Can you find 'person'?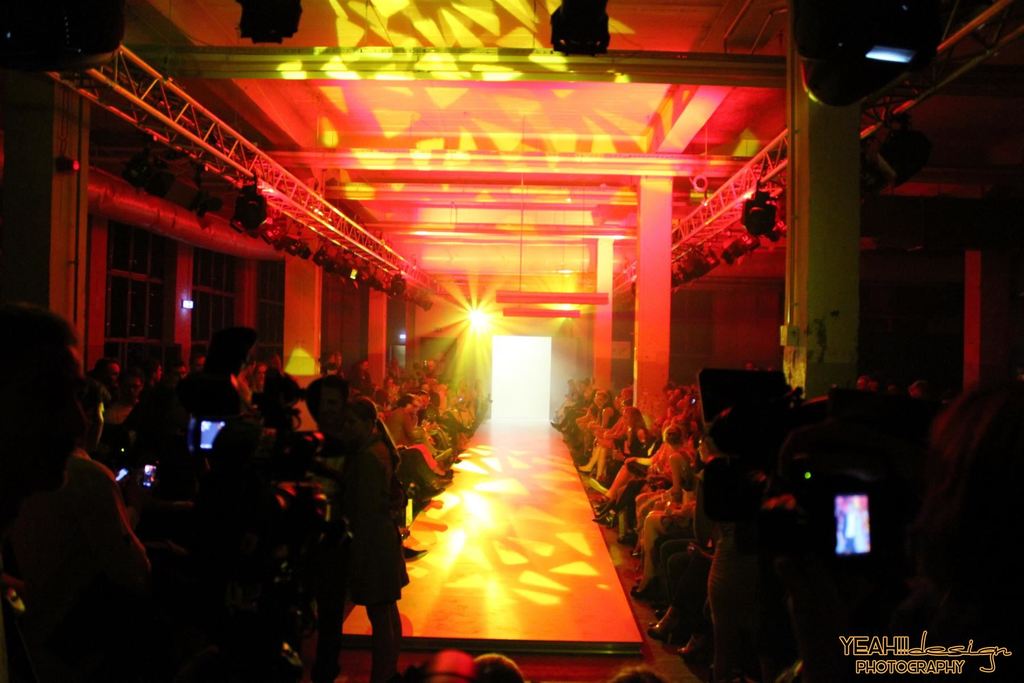
Yes, bounding box: (644, 560, 717, 654).
